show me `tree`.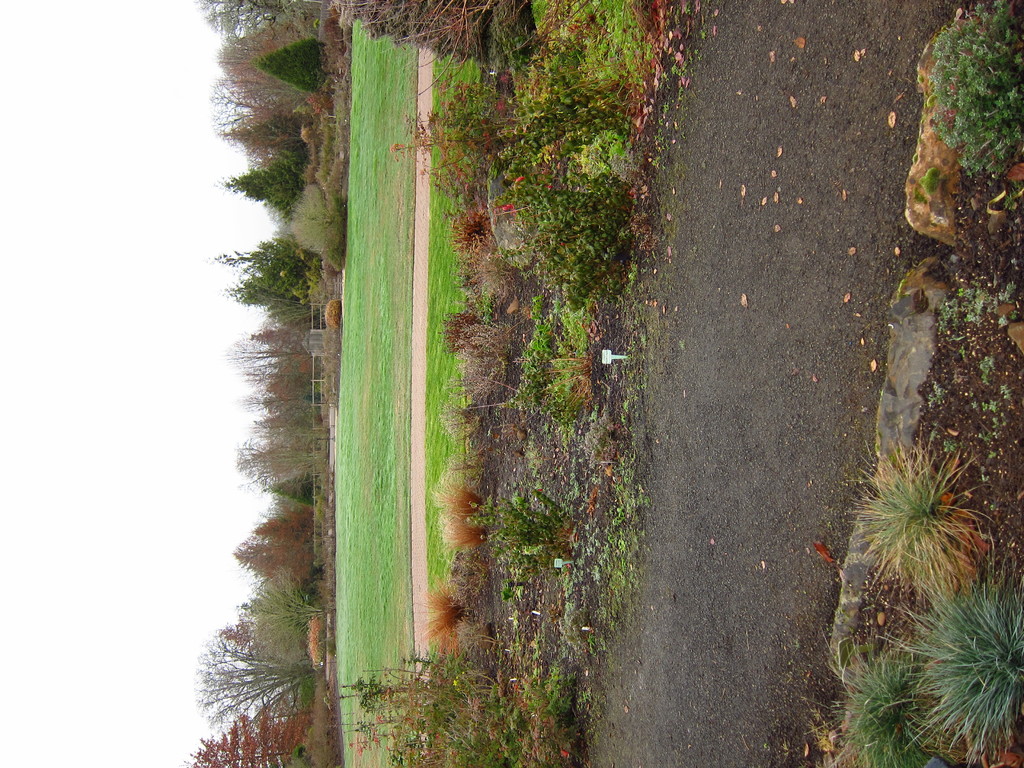
`tree` is here: box=[248, 29, 346, 103].
